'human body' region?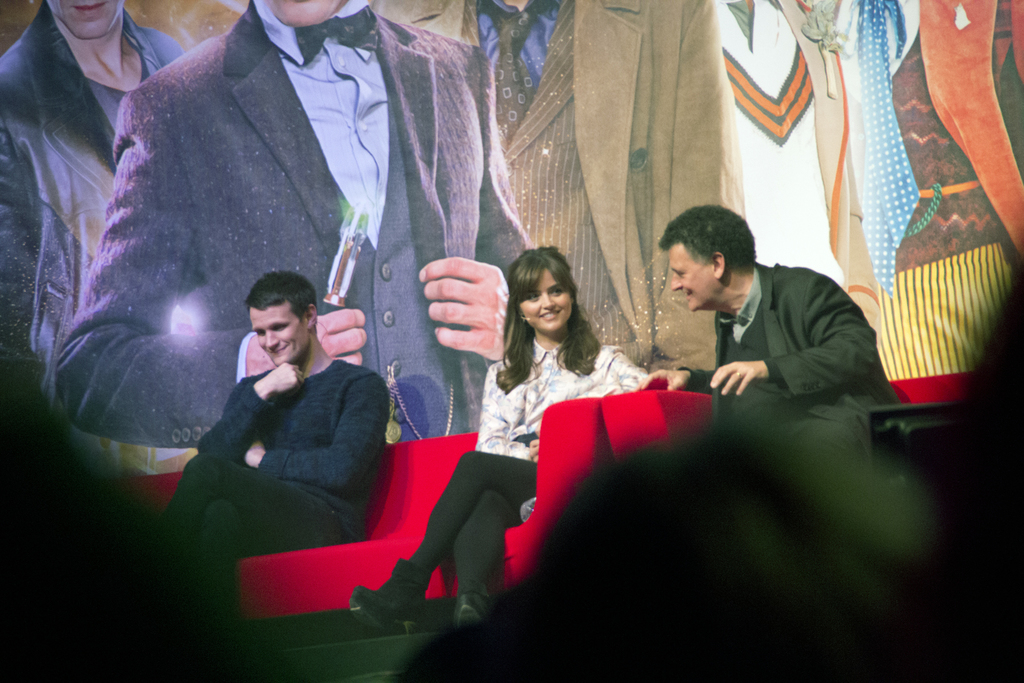
bbox(0, 1, 186, 477)
